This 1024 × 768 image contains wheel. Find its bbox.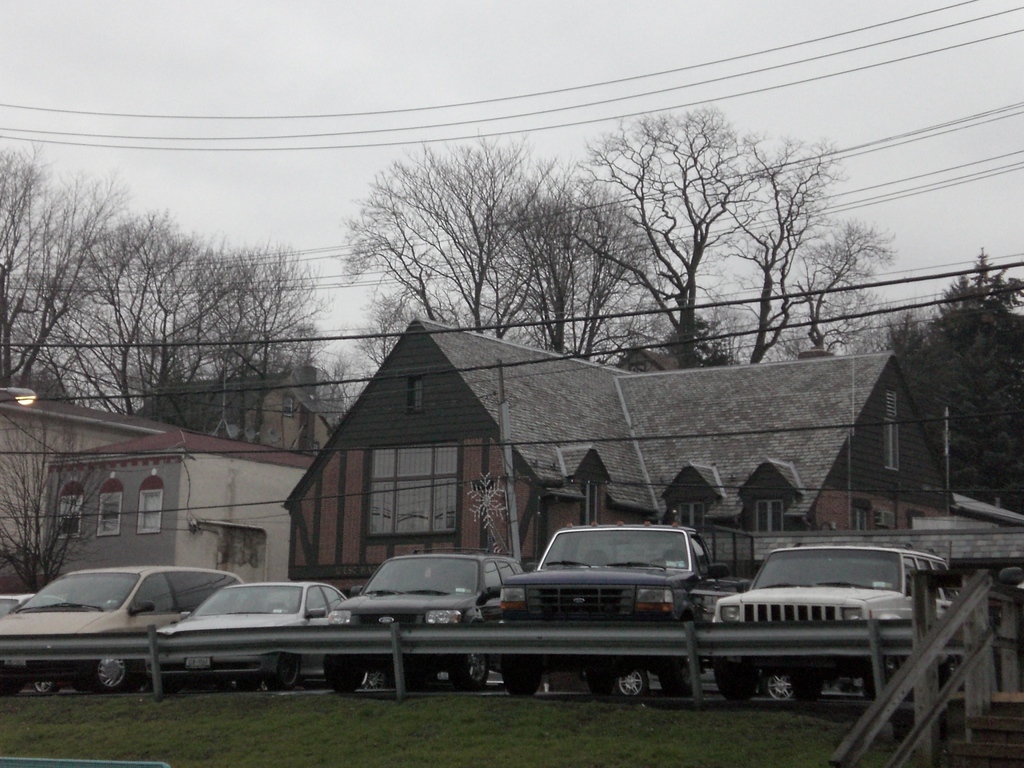
(x1=792, y1=666, x2=826, y2=706).
